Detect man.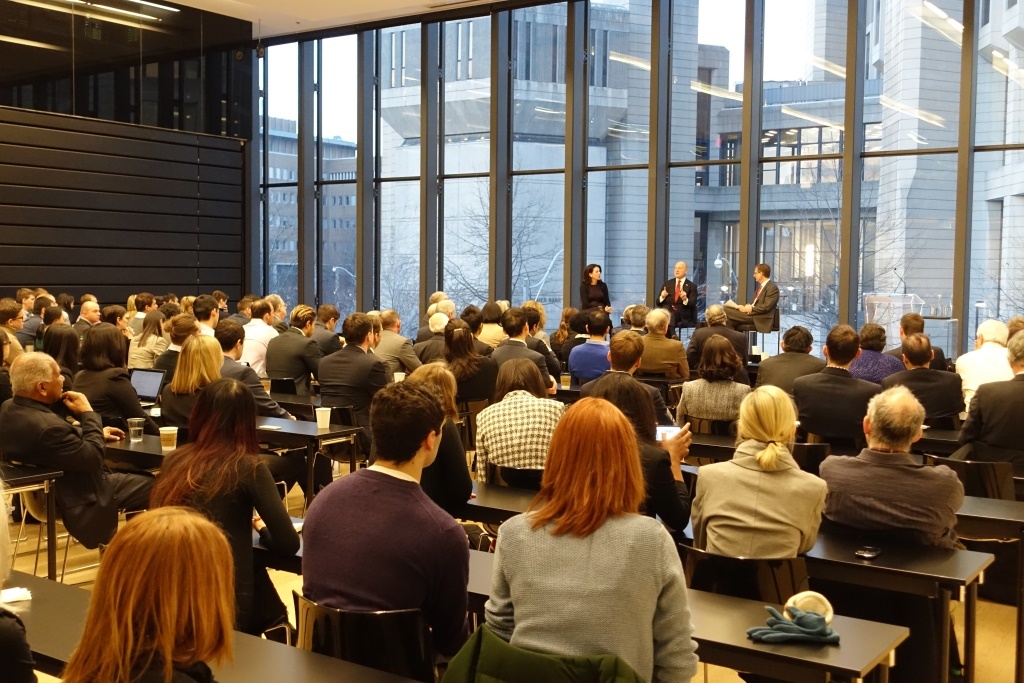
Detected at x1=754 y1=326 x2=827 y2=397.
